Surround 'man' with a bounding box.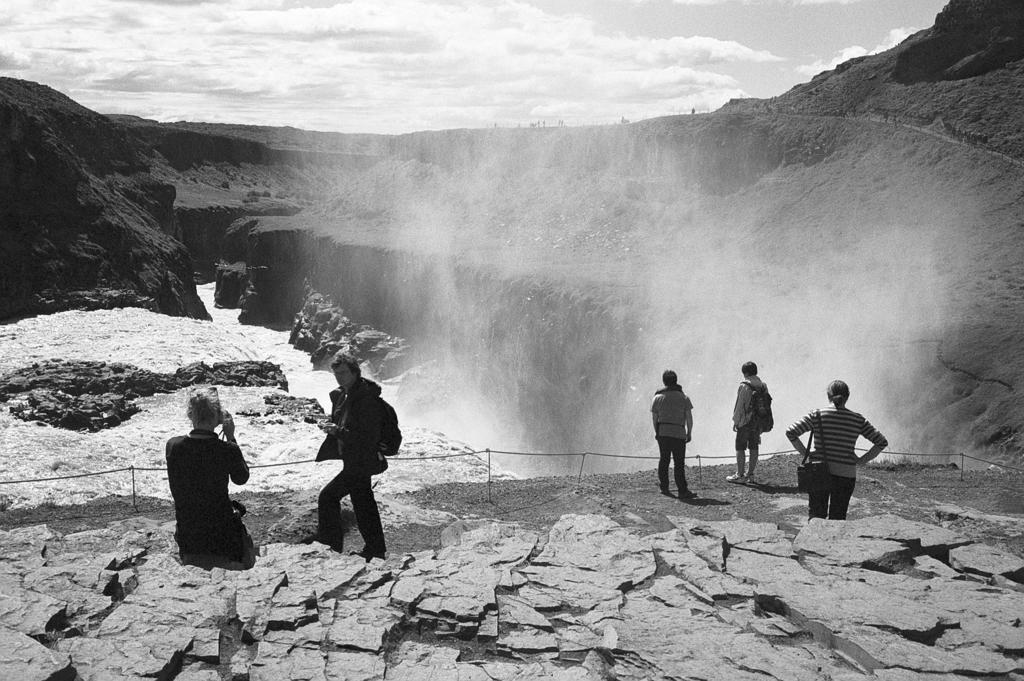
319:353:404:559.
